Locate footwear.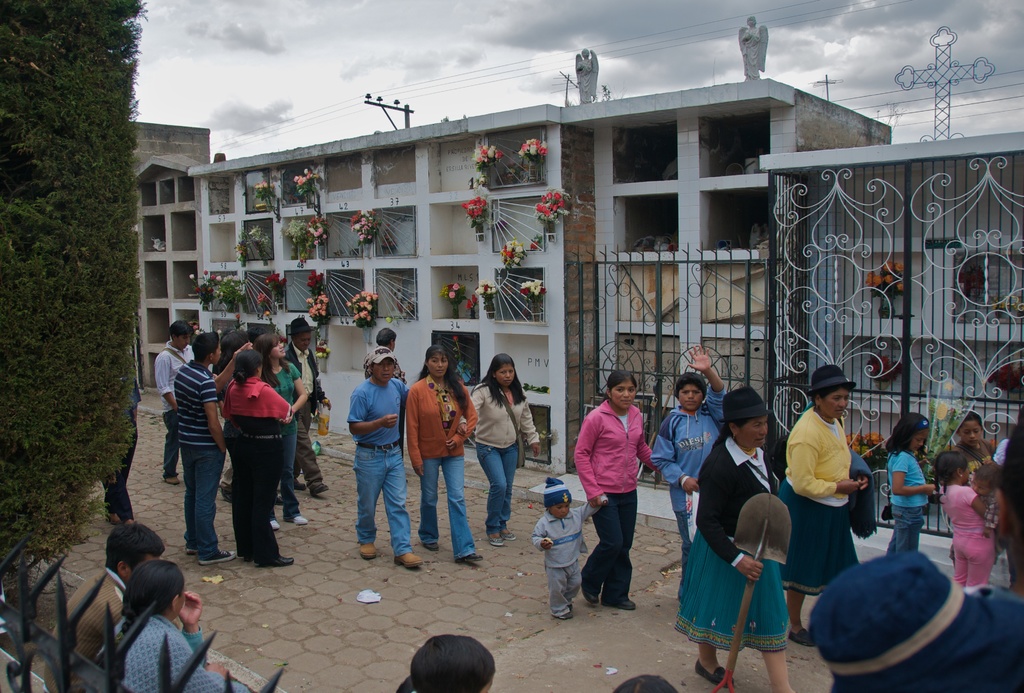
Bounding box: detection(309, 484, 326, 493).
